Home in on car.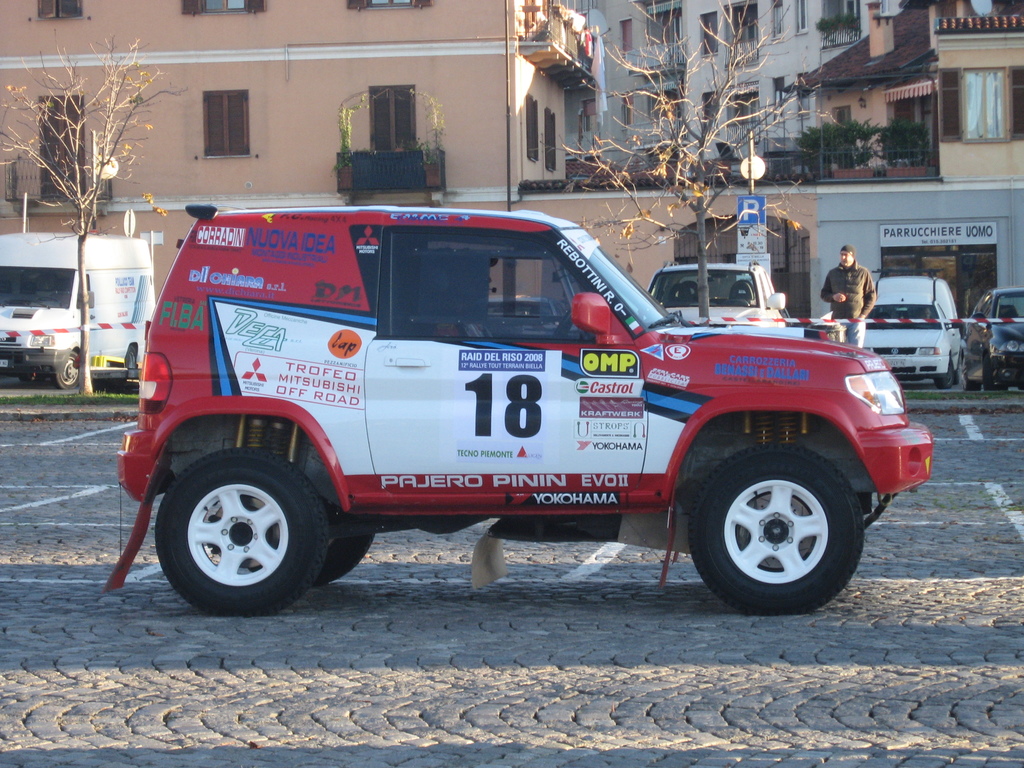
Homed in at box=[96, 189, 944, 635].
